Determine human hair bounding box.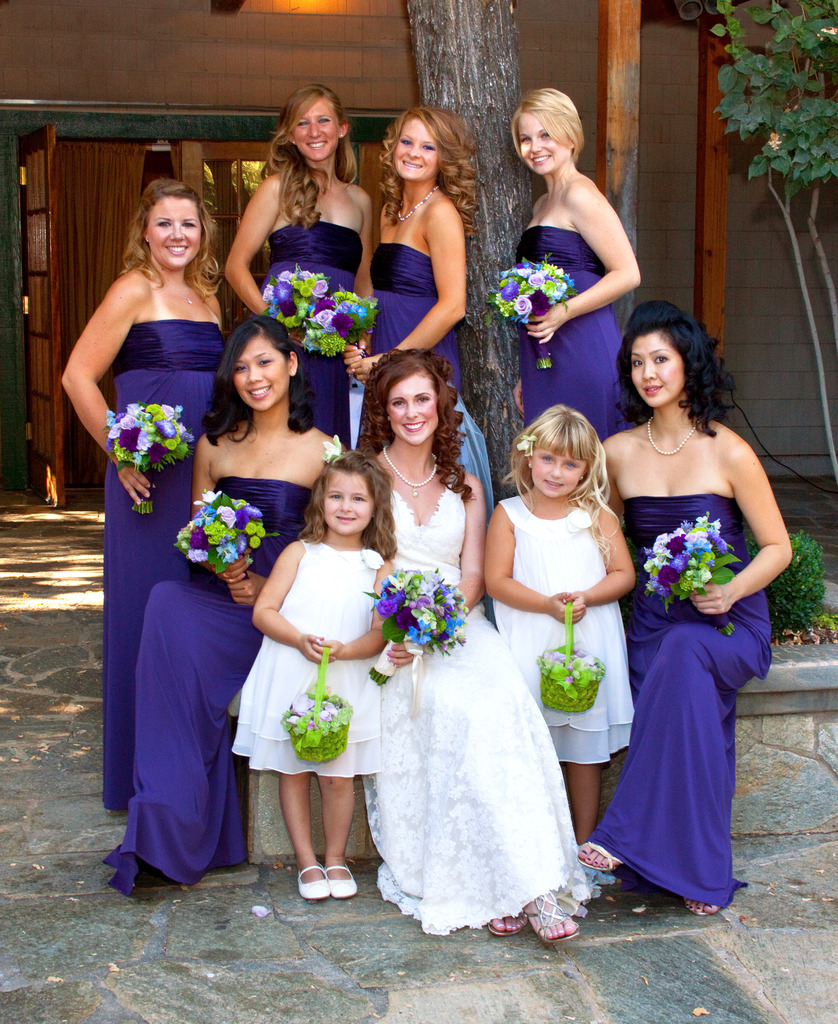
Determined: bbox(506, 90, 583, 160).
